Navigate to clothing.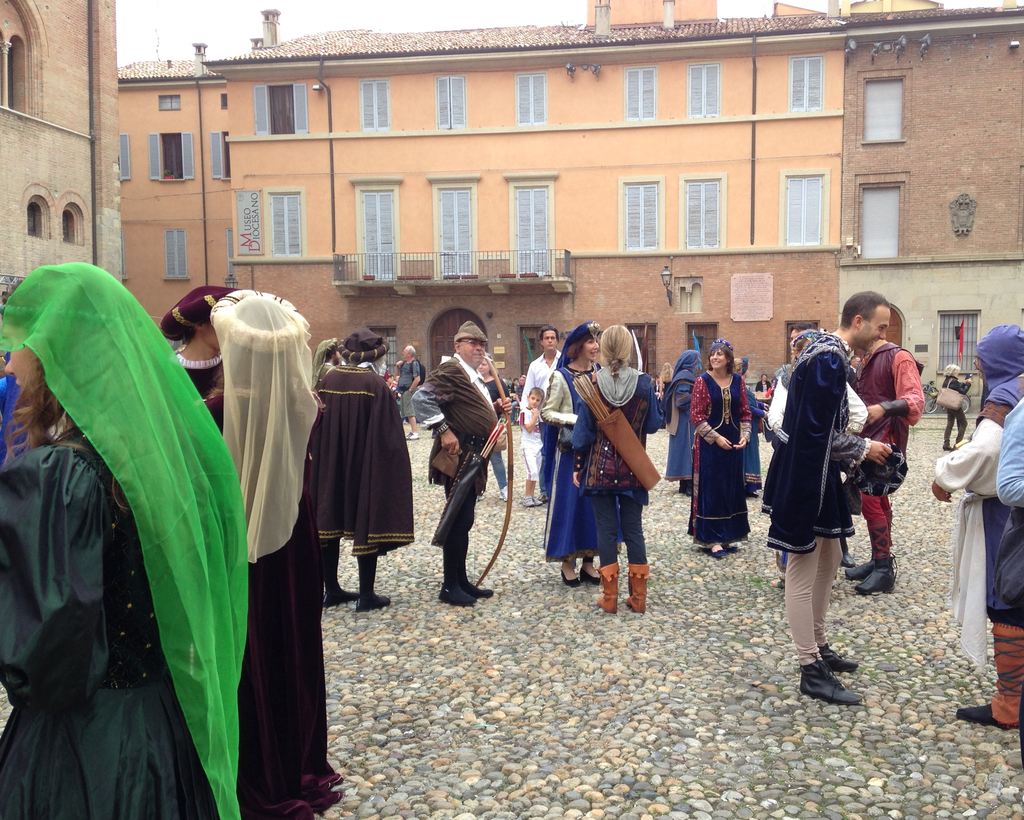
Navigation target: (758, 379, 774, 393).
